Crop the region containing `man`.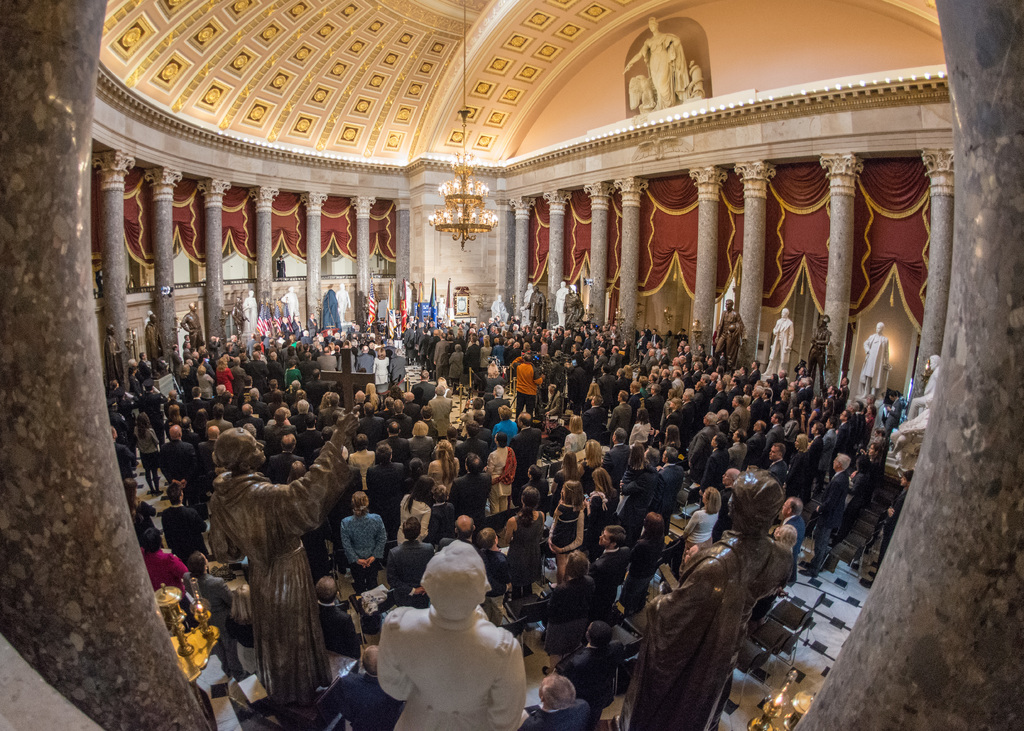
Crop region: <region>424, 383, 454, 438</region>.
